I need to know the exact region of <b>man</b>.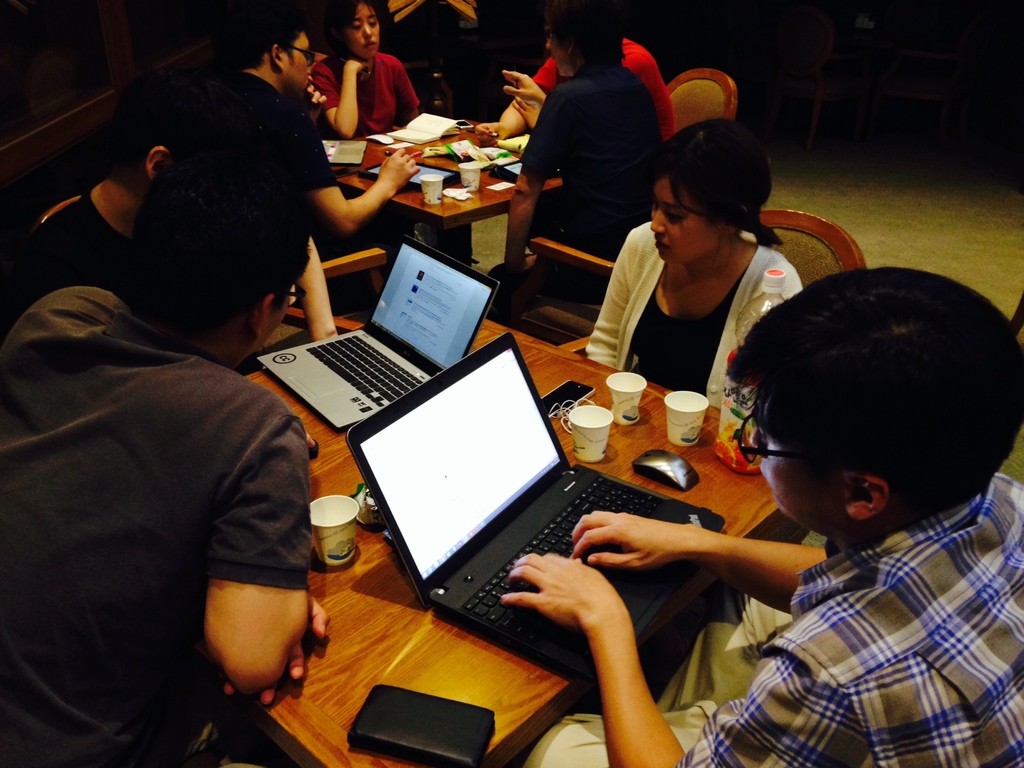
Region: select_region(15, 78, 339, 344).
